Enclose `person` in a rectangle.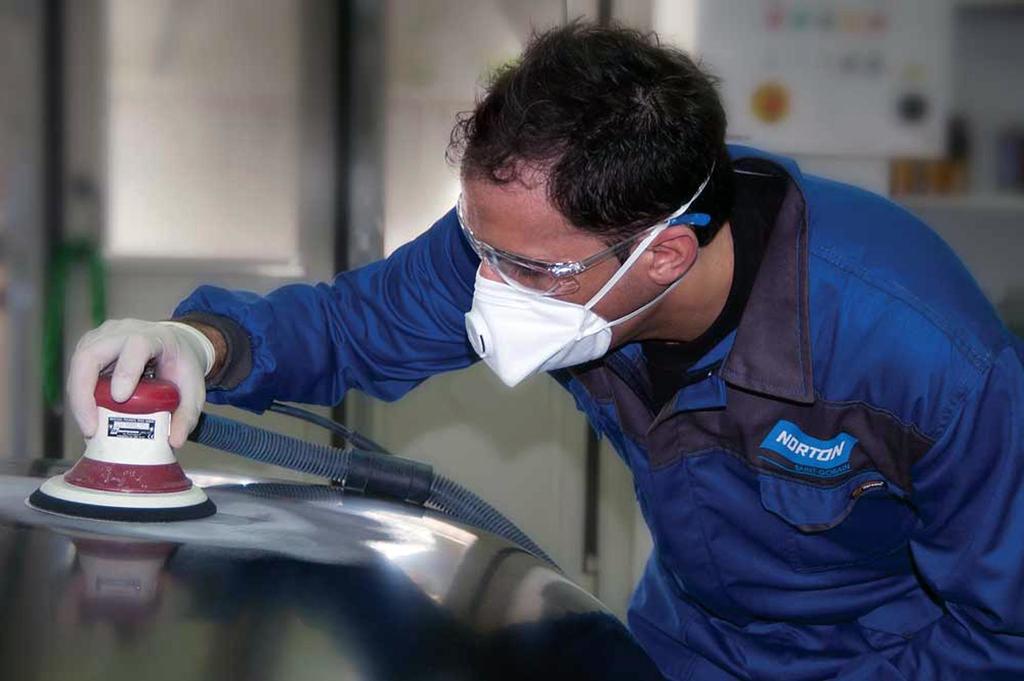
67/15/1023/680.
